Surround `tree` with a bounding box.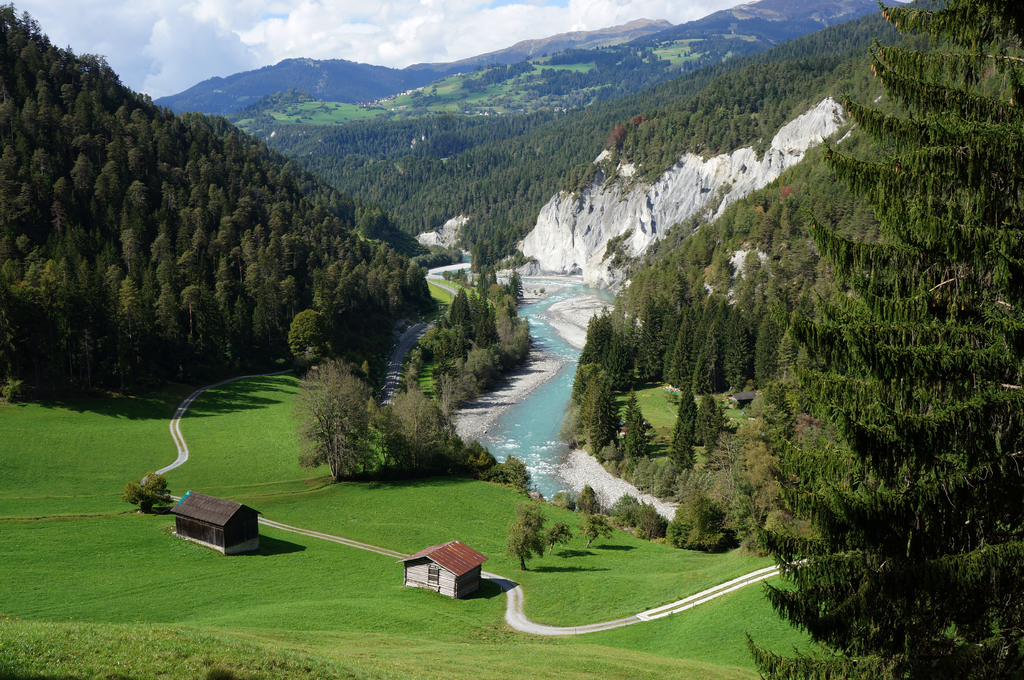
692/393/724/460.
